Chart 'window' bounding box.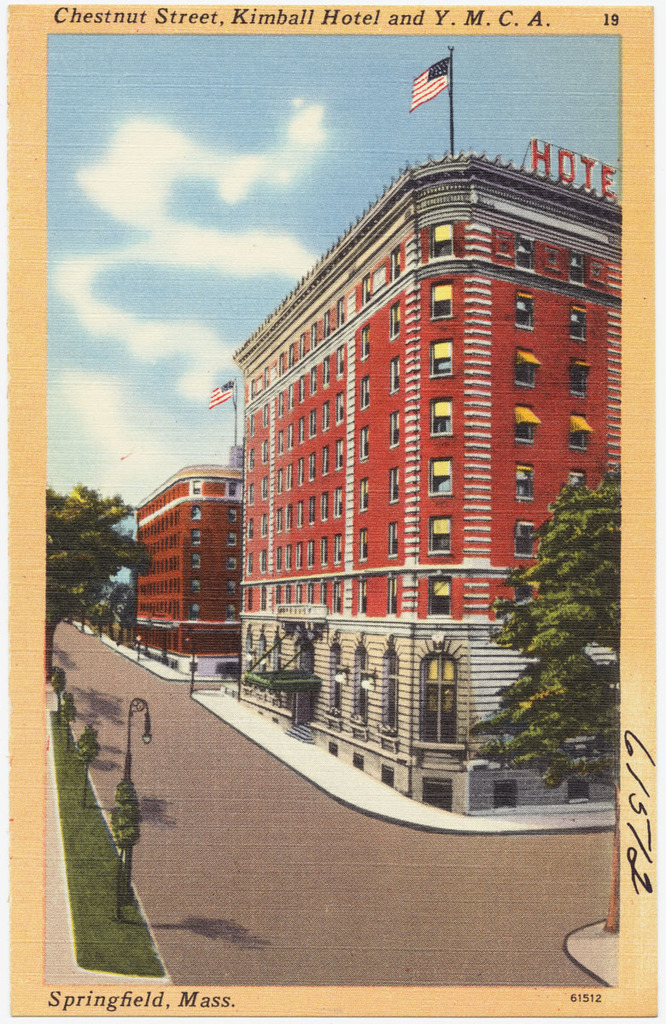
Charted: x1=318, y1=583, x2=324, y2=601.
